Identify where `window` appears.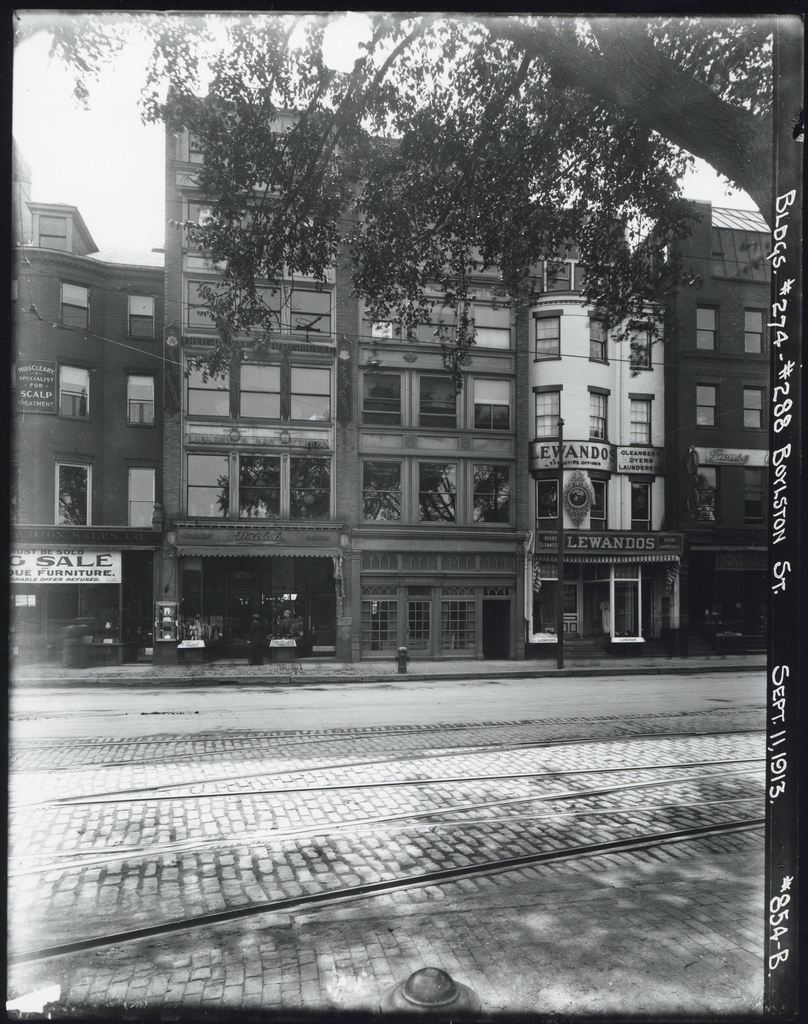
Appears at rect(475, 461, 517, 531).
